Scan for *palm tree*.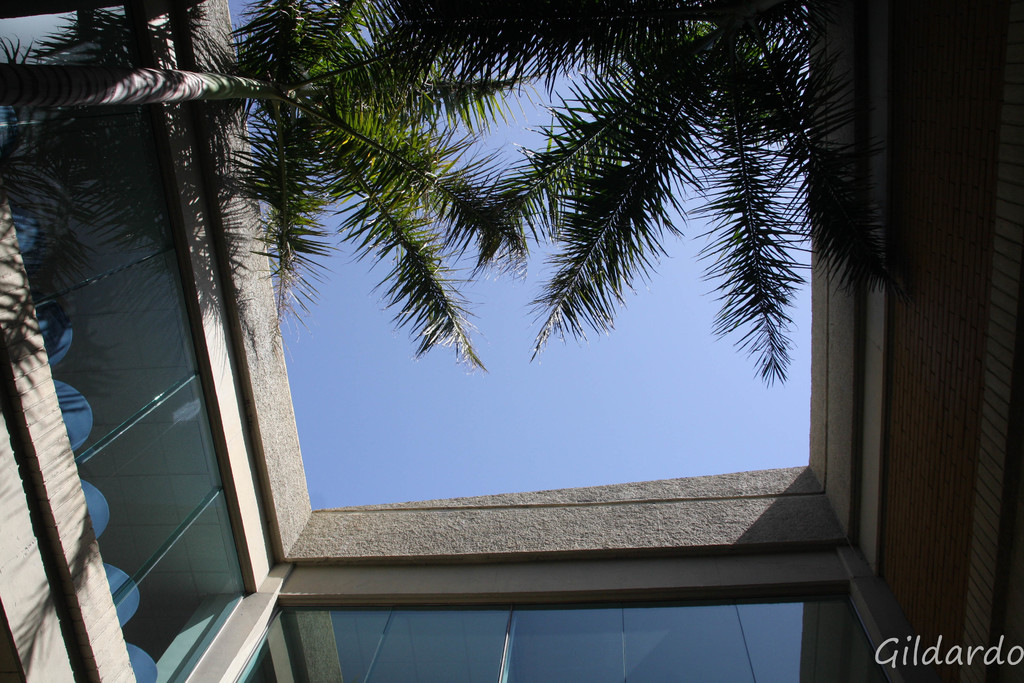
Scan result: [0,0,538,381].
